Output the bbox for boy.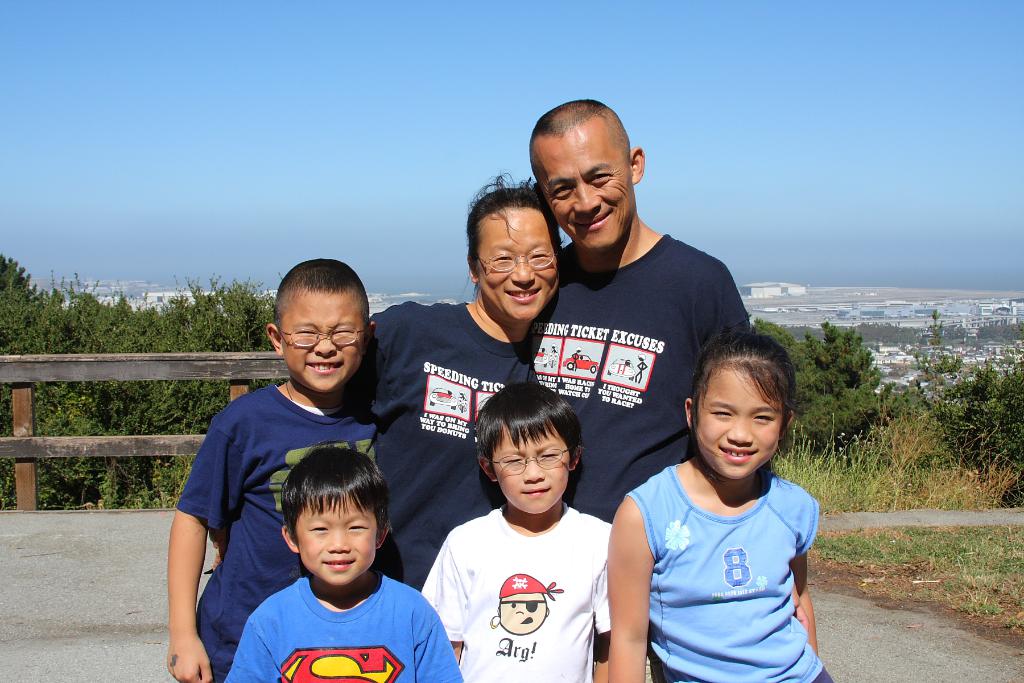
box(418, 378, 616, 682).
